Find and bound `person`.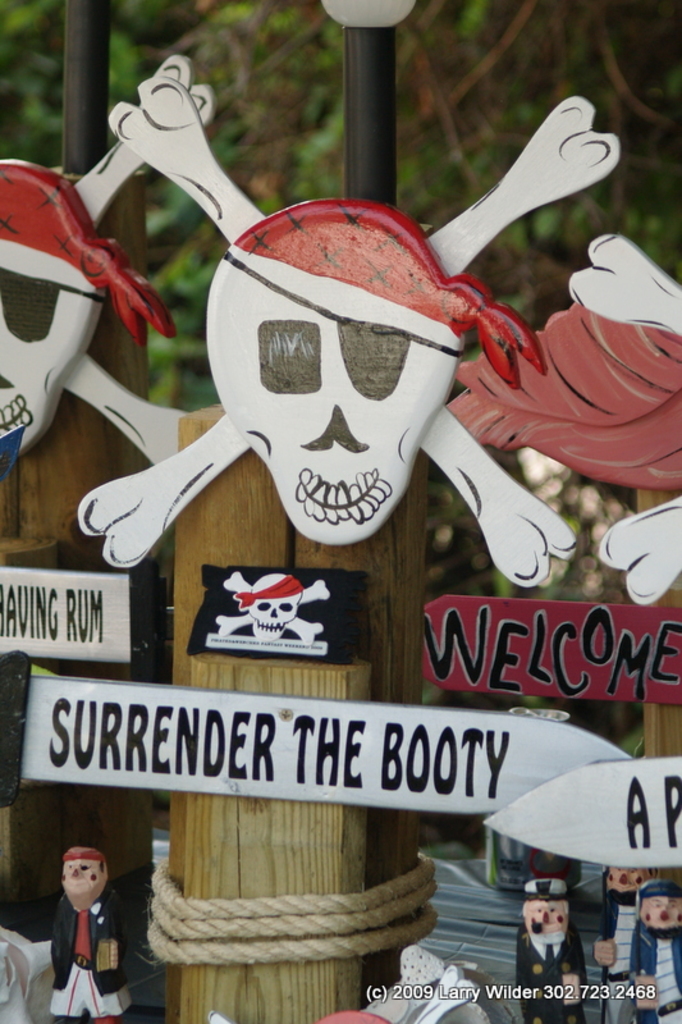
Bound: [left=589, top=860, right=655, bottom=1023].
